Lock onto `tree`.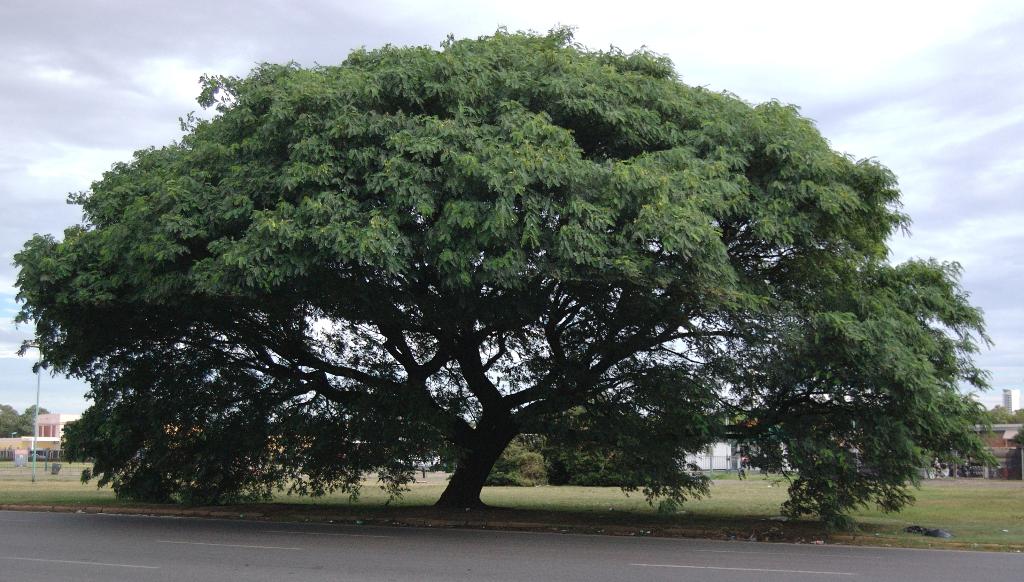
Locked: bbox=(19, 401, 56, 438).
